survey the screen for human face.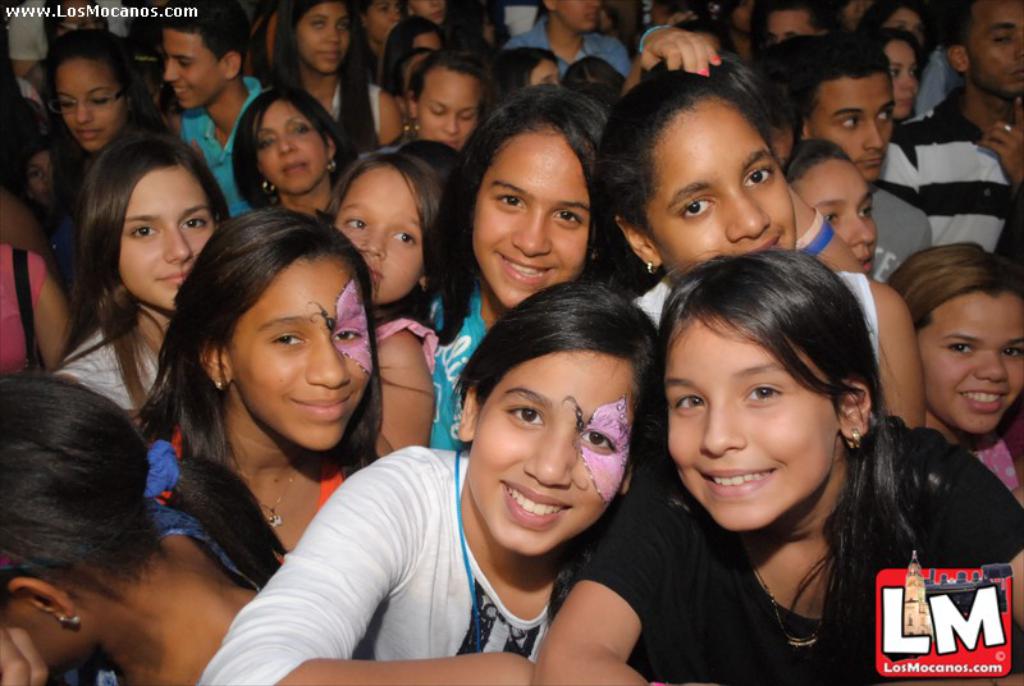
Survey found: box=[769, 8, 822, 55].
